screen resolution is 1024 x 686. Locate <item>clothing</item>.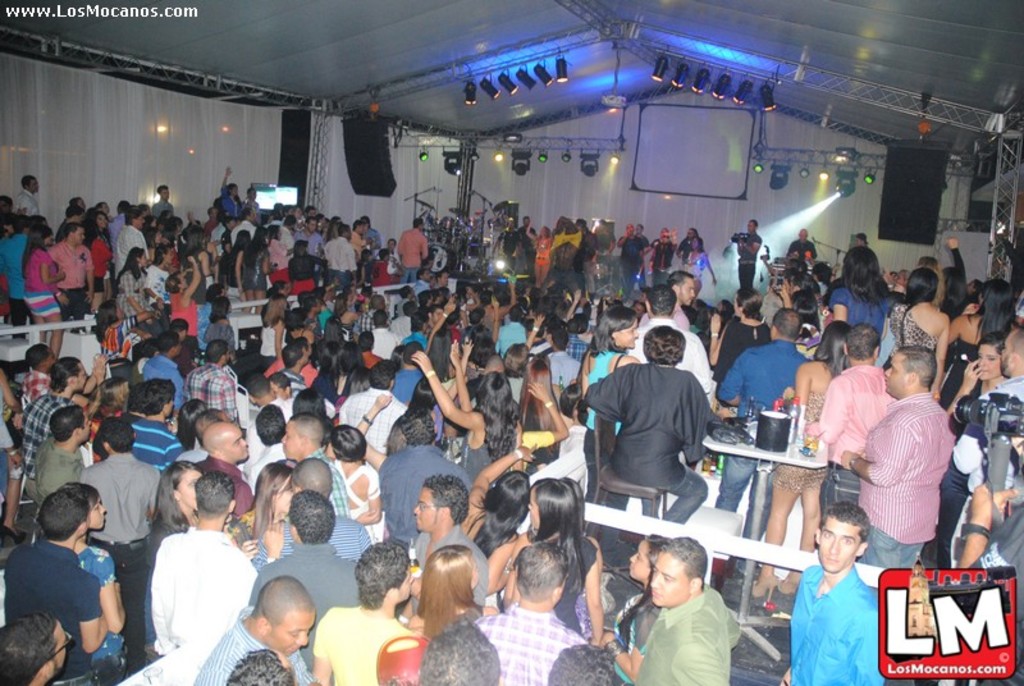
l=81, t=443, r=161, b=660.
